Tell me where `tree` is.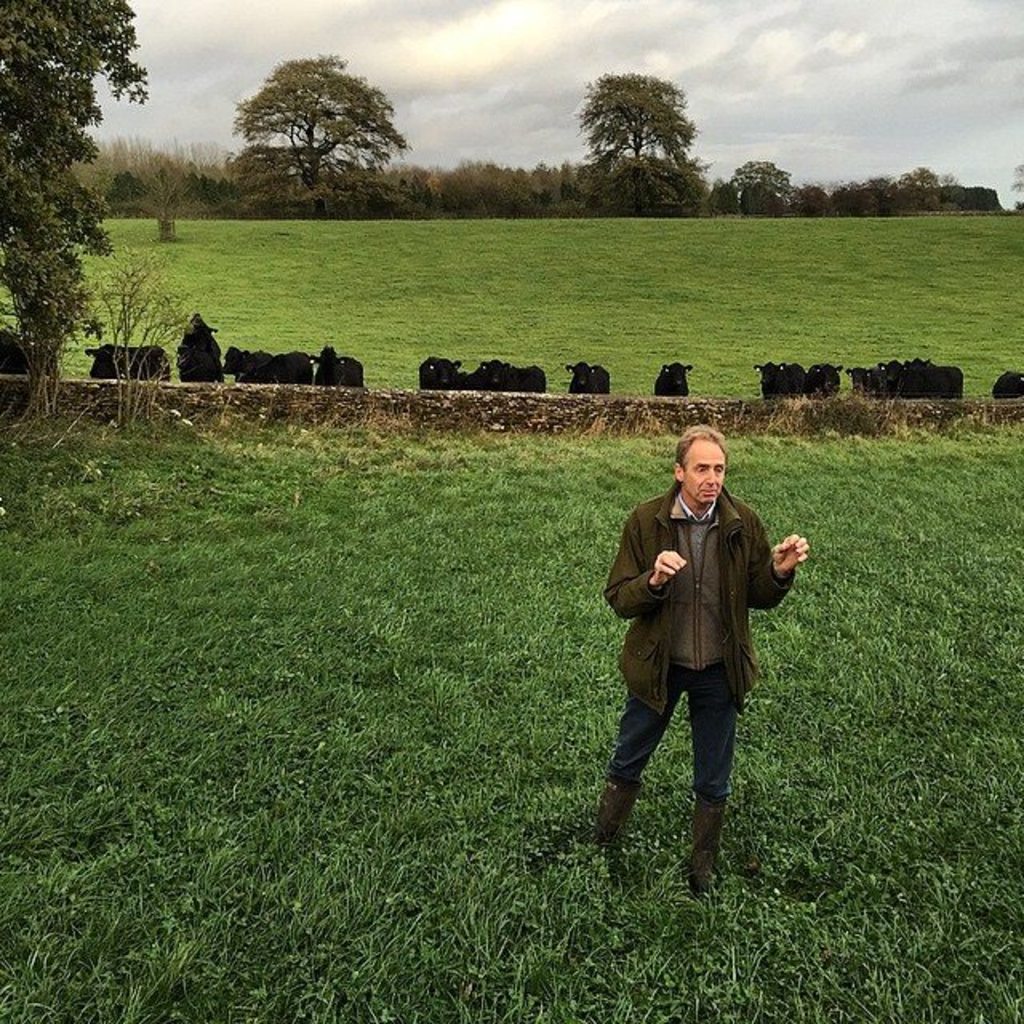
`tree` is at (left=216, top=29, right=418, bottom=203).
